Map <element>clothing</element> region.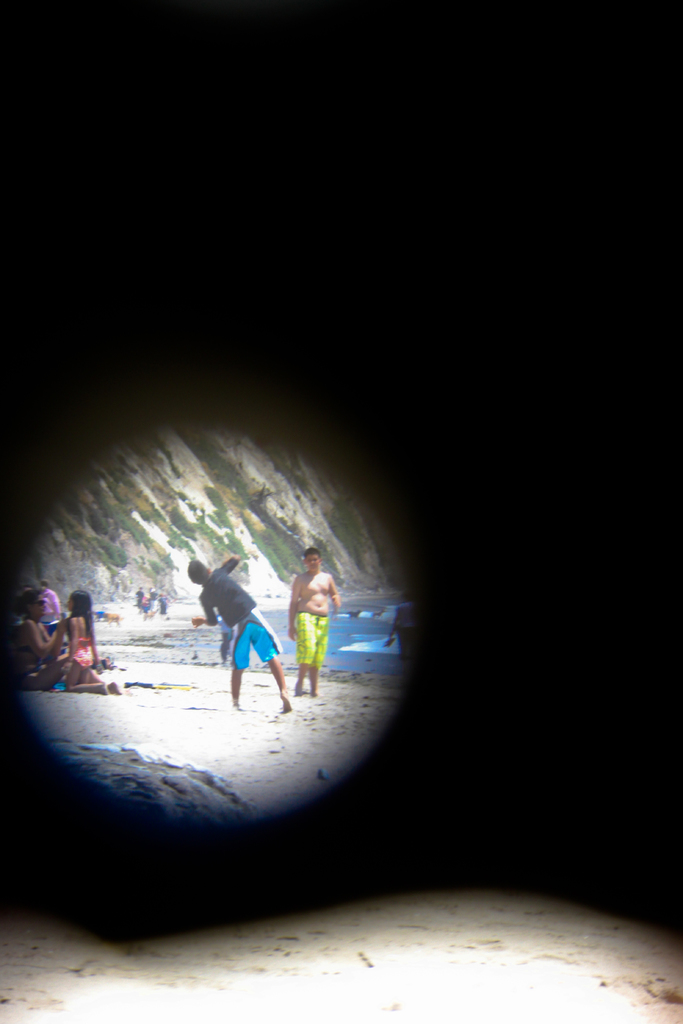
Mapped to [x1=295, y1=612, x2=329, y2=668].
